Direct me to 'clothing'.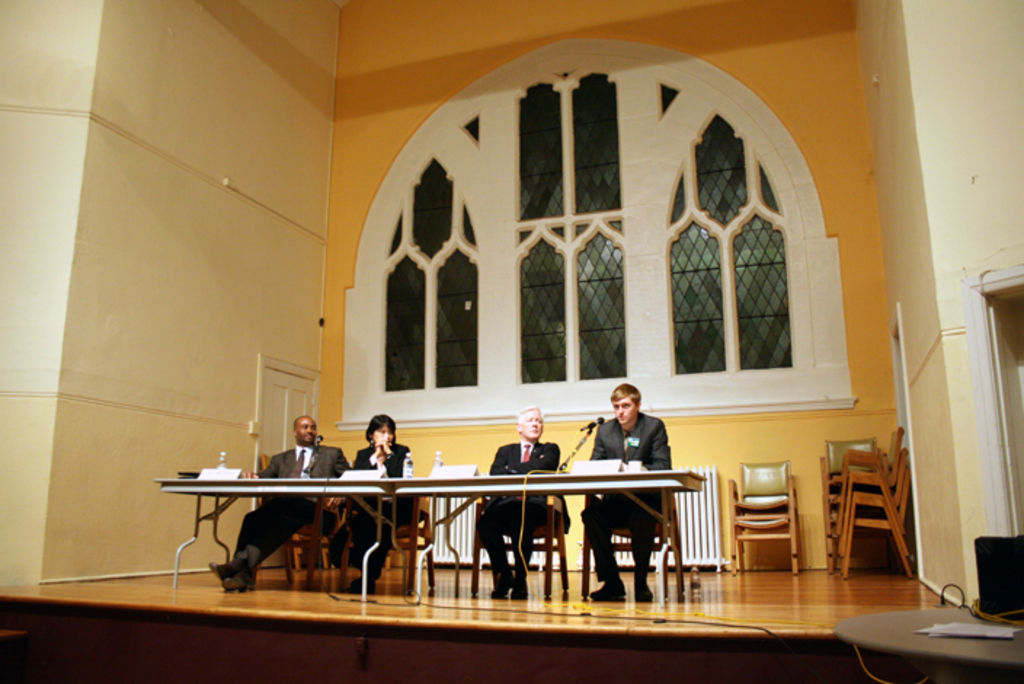
Direction: {"left": 576, "top": 413, "right": 676, "bottom": 586}.
